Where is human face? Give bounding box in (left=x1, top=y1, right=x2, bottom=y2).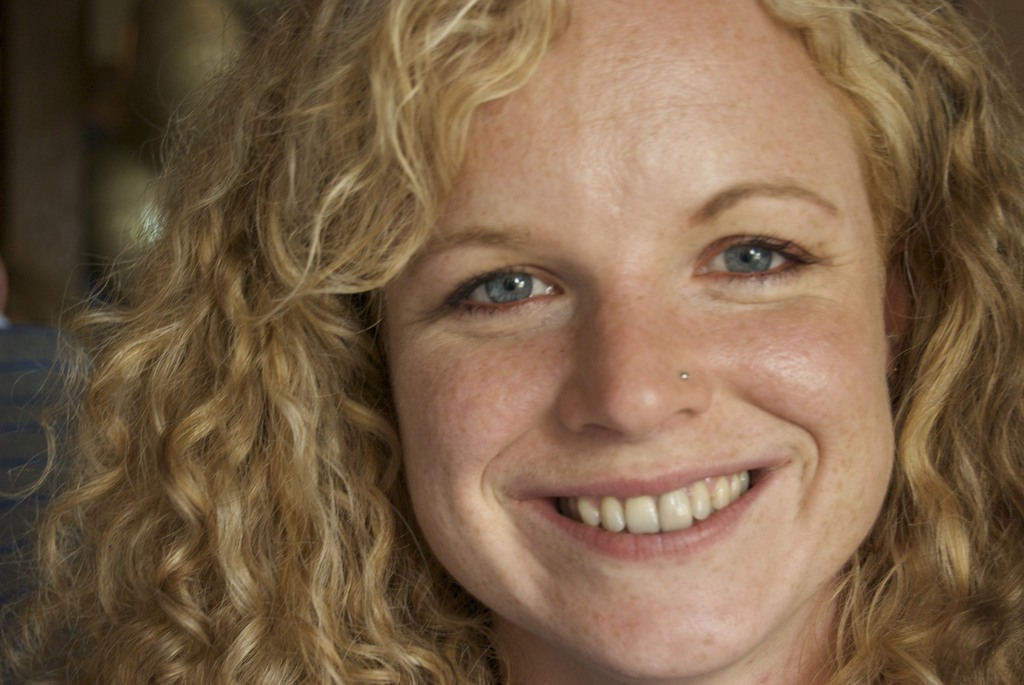
(left=374, top=0, right=902, bottom=684).
